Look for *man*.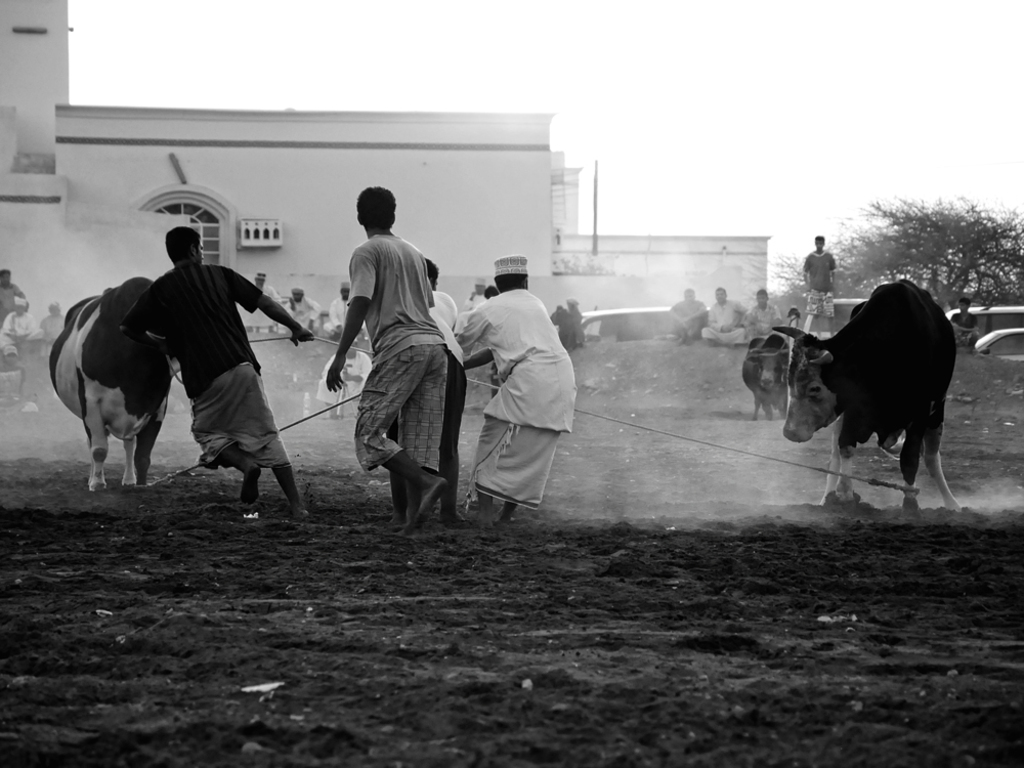
Found: Rect(106, 232, 292, 524).
